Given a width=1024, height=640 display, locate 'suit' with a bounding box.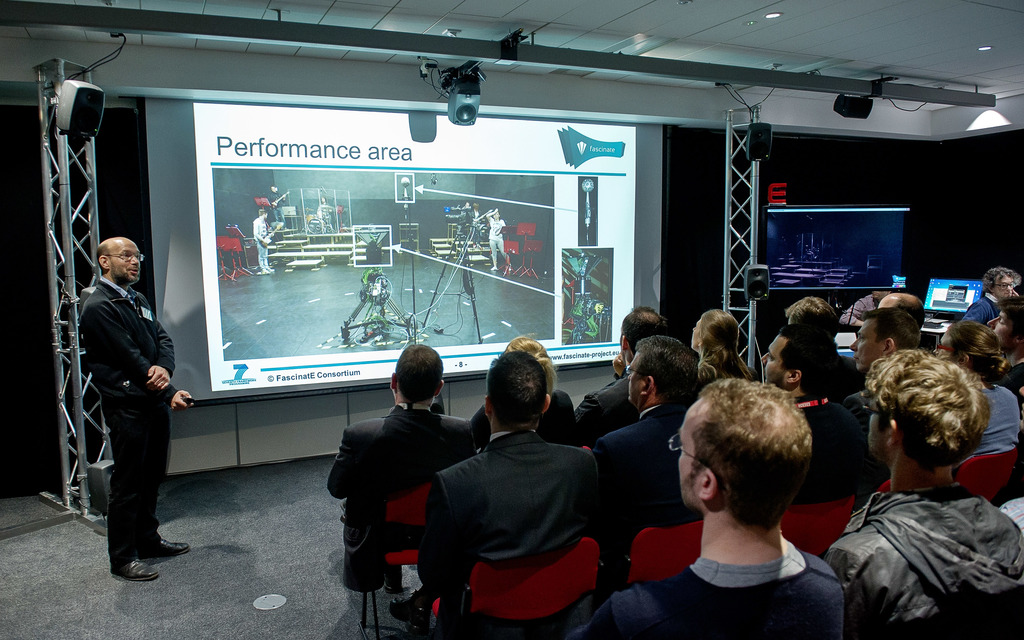
Located: box=[797, 398, 867, 503].
